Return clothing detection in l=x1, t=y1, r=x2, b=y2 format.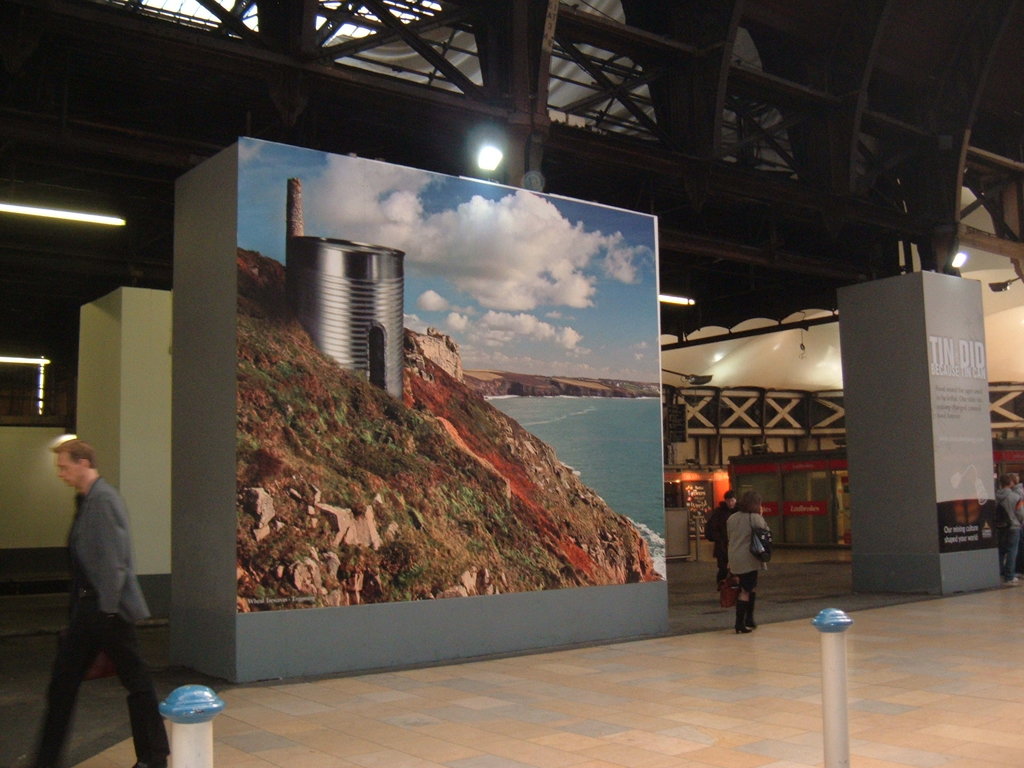
l=723, t=508, r=764, b=627.
